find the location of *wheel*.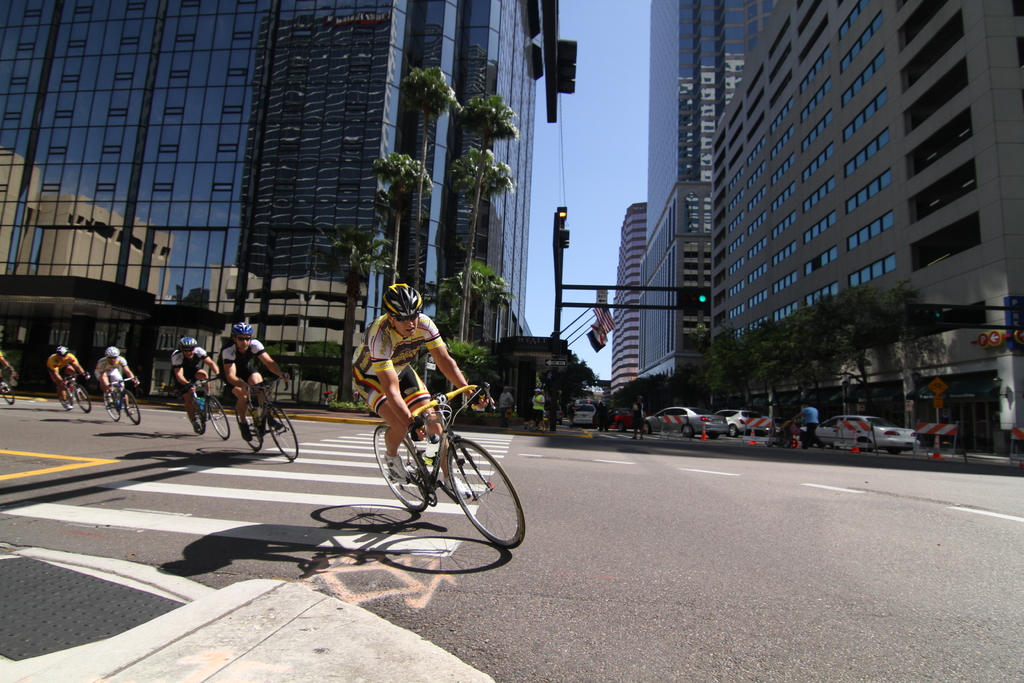
Location: [191,409,213,436].
